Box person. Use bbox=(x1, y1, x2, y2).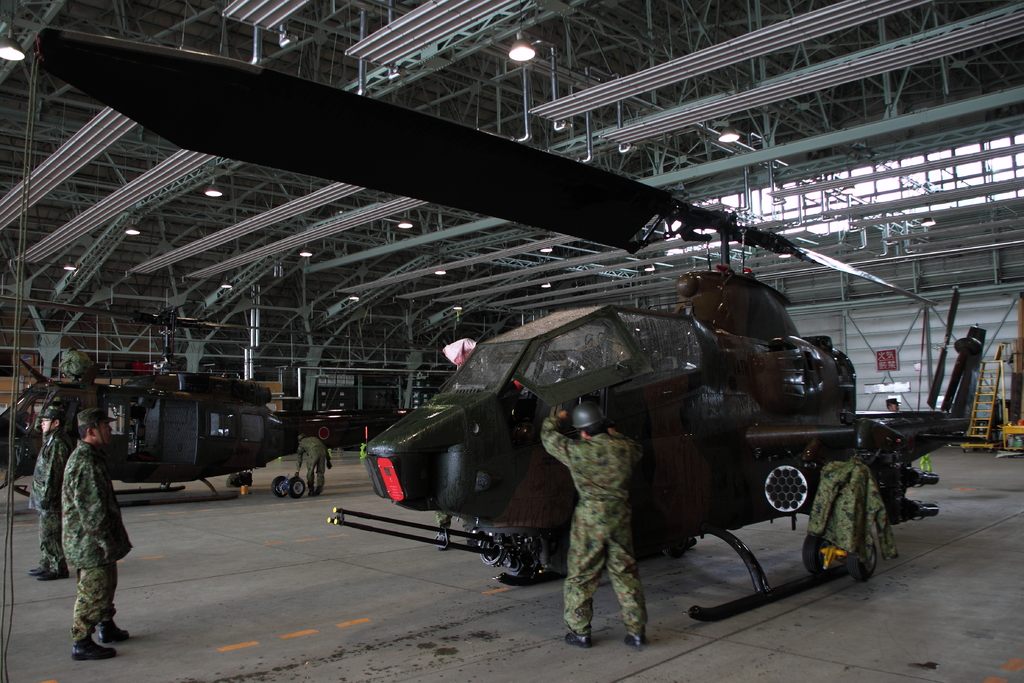
bbox=(884, 394, 903, 413).
